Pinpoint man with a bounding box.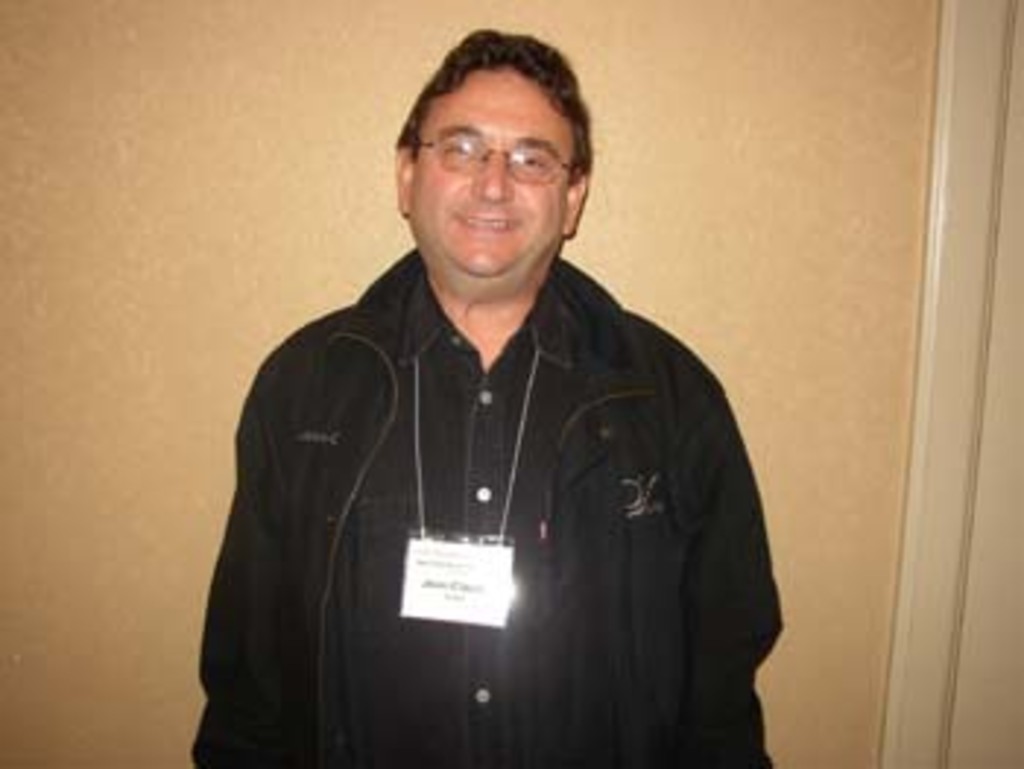
bbox=(196, 32, 796, 760).
